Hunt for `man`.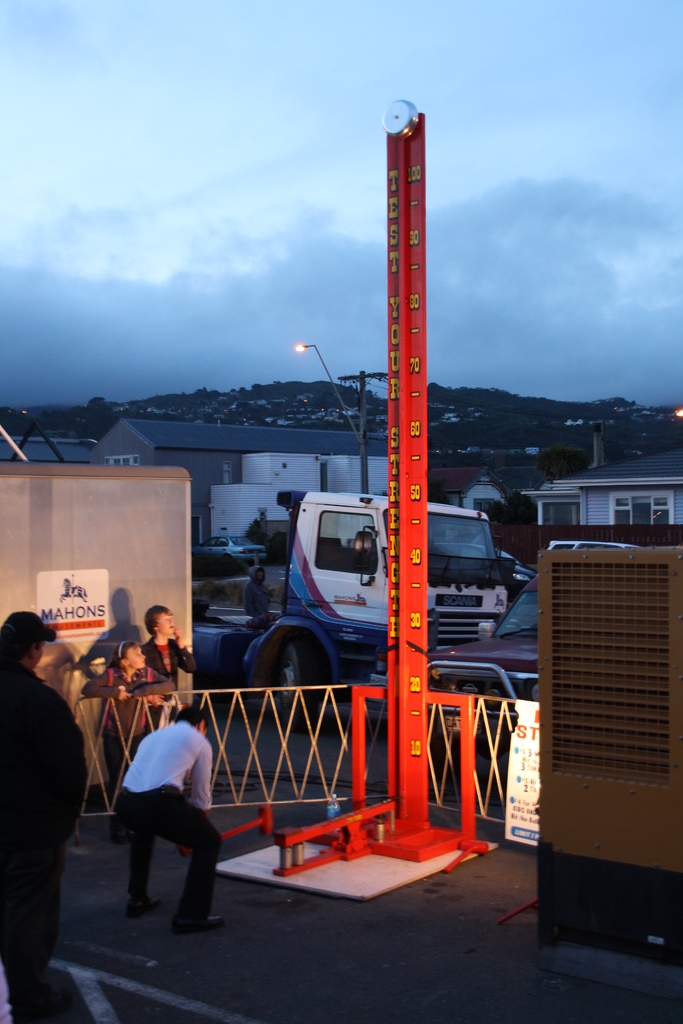
Hunted down at (left=106, top=698, right=236, bottom=933).
